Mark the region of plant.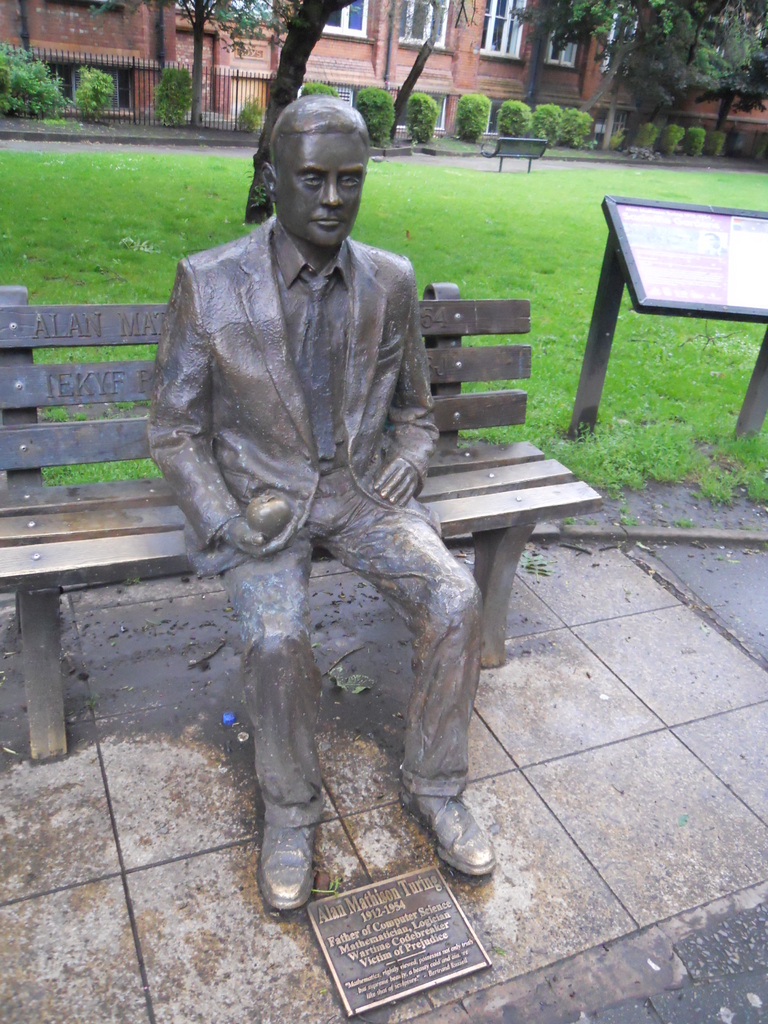
Region: 636, 120, 658, 147.
